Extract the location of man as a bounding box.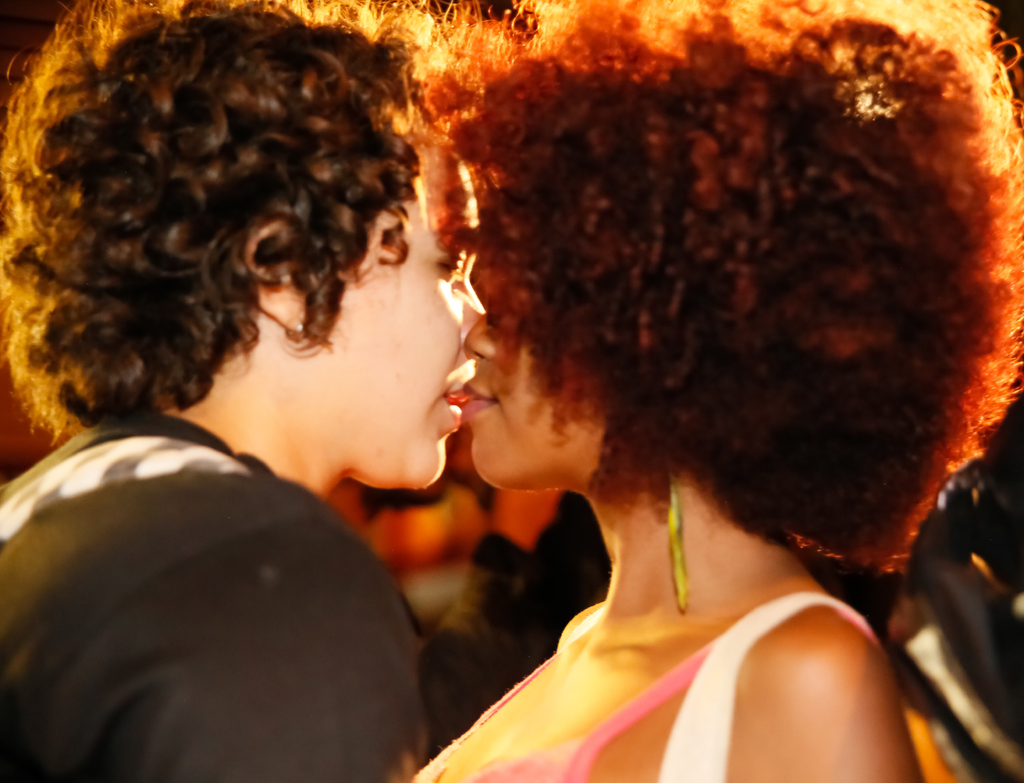
[x1=0, y1=205, x2=486, y2=782].
